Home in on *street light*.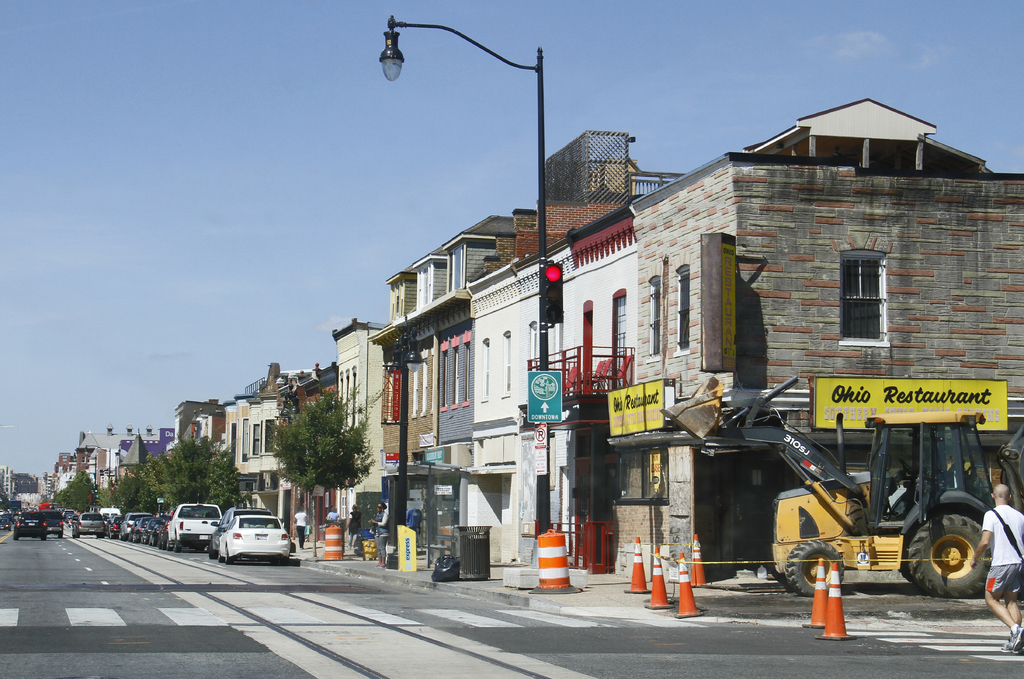
Homed in at select_region(81, 442, 111, 481).
